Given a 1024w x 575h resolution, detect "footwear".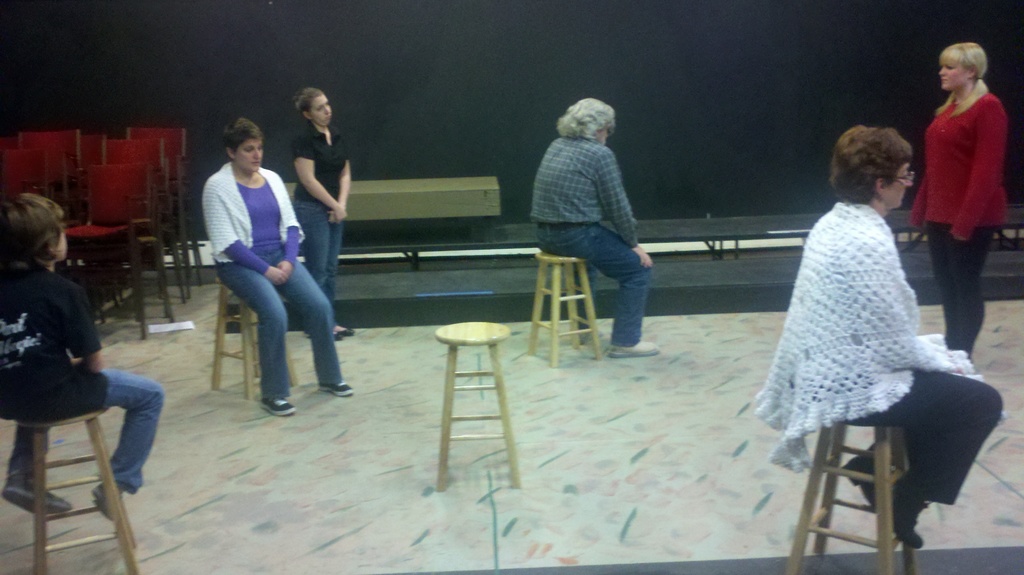
bbox=[841, 448, 891, 511].
